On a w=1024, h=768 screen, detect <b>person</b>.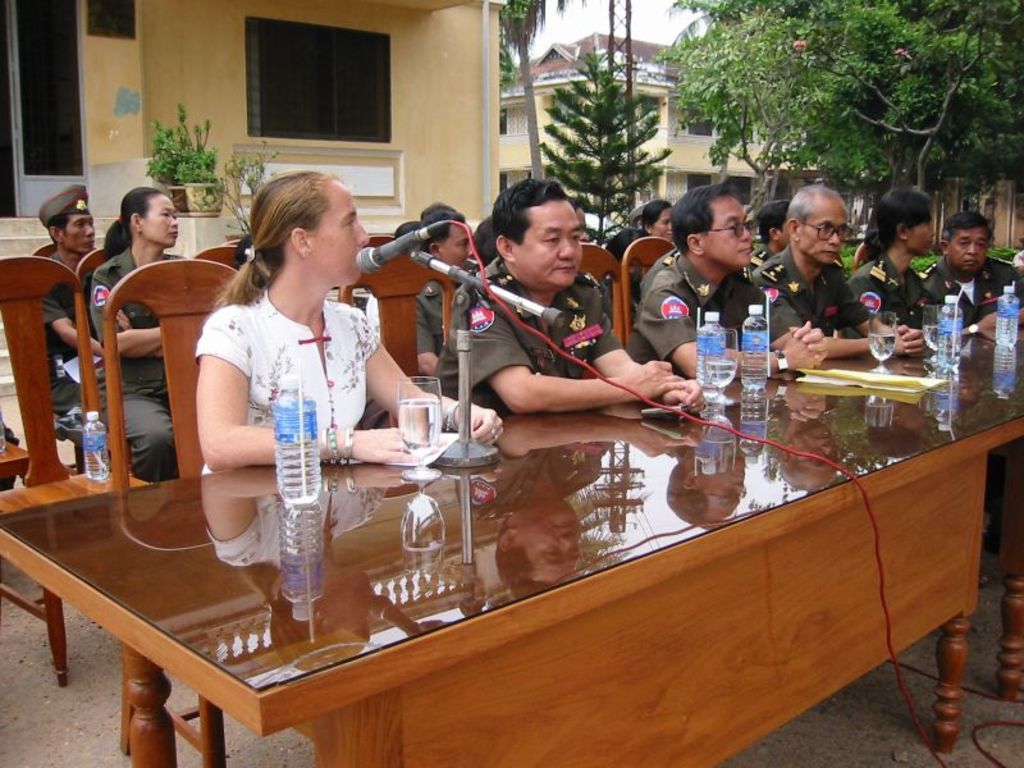
bbox(753, 200, 787, 268).
